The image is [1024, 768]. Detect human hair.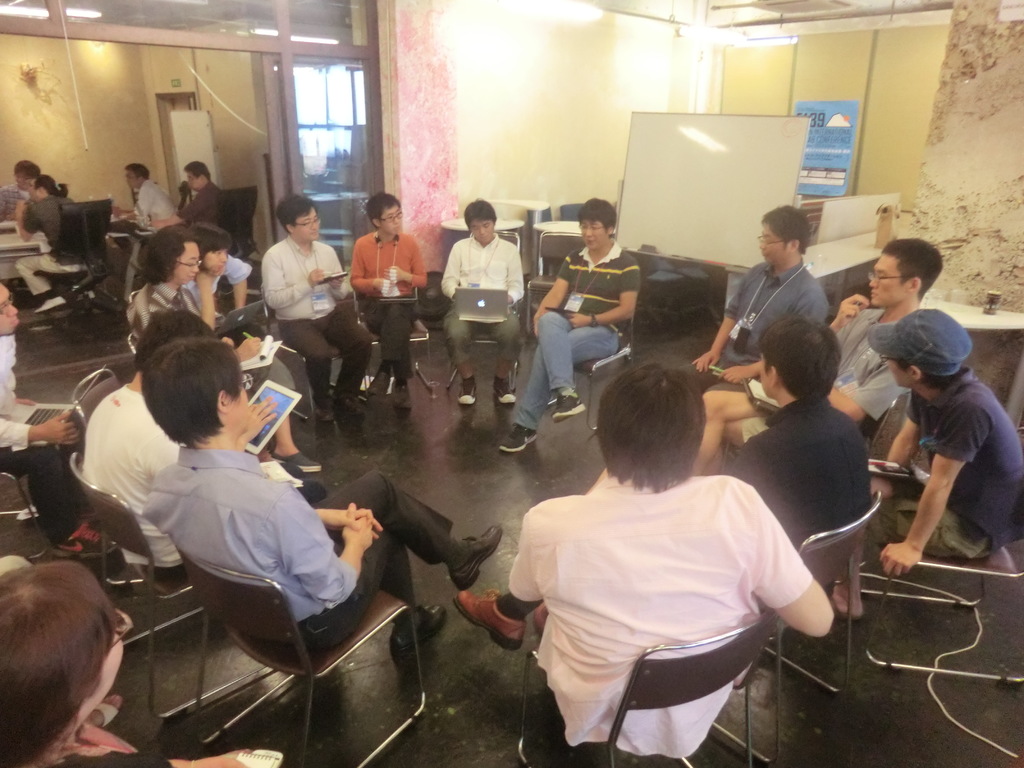
Detection: Rect(189, 218, 232, 268).
